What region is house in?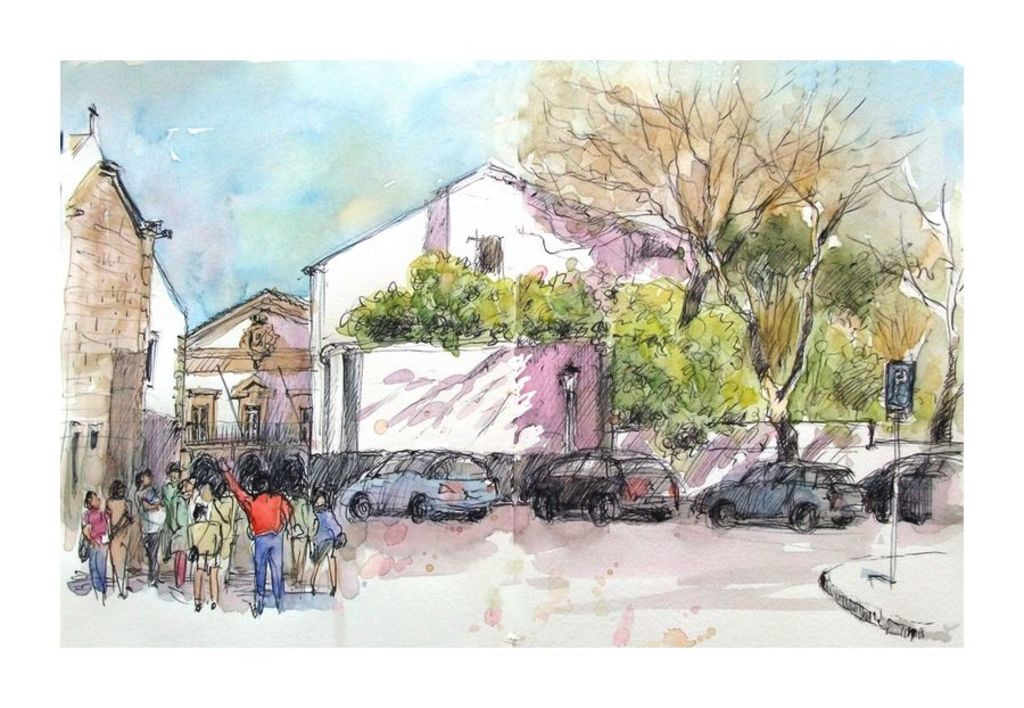
select_region(181, 285, 319, 474).
